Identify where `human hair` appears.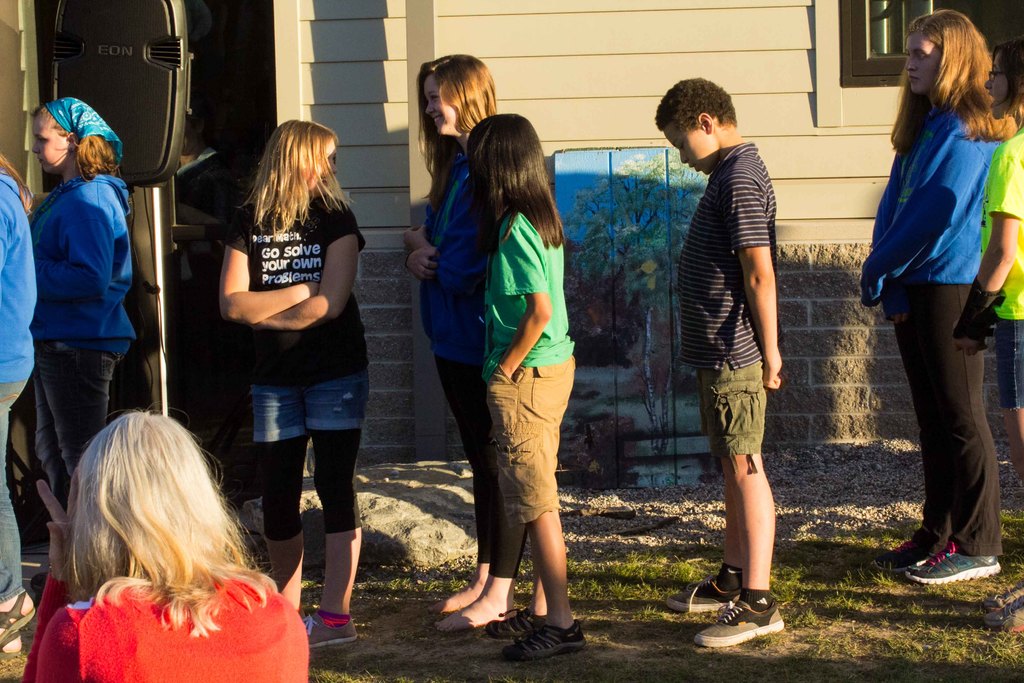
Appears at locate(32, 106, 120, 183).
